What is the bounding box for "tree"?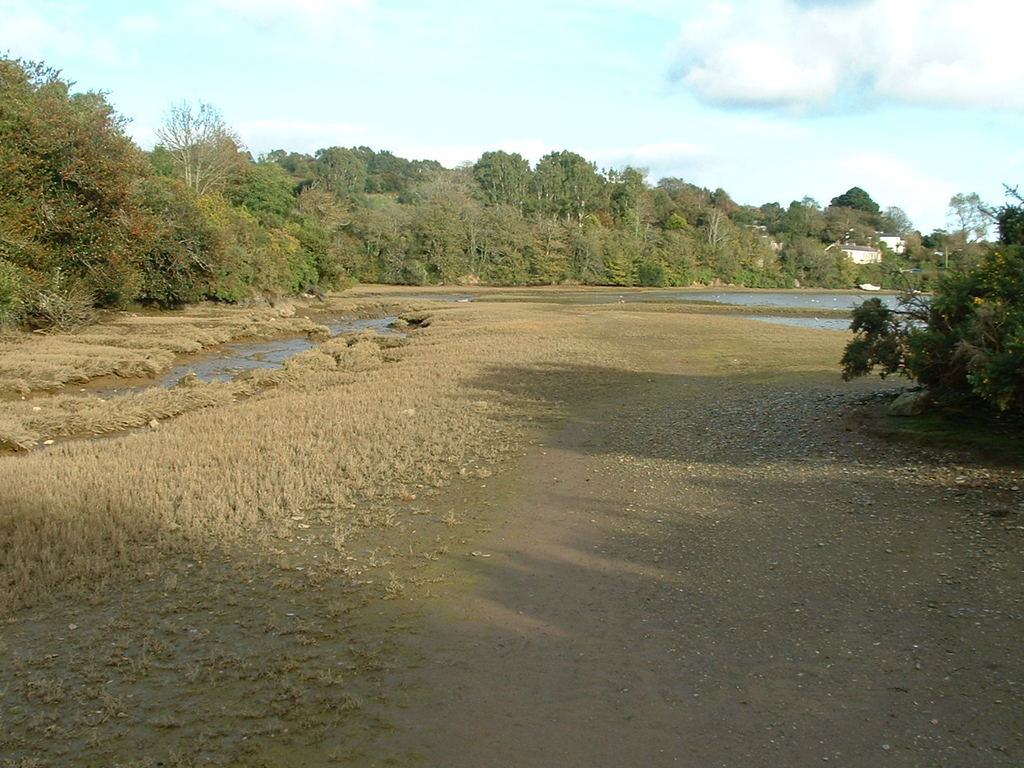
select_region(880, 196, 934, 263).
